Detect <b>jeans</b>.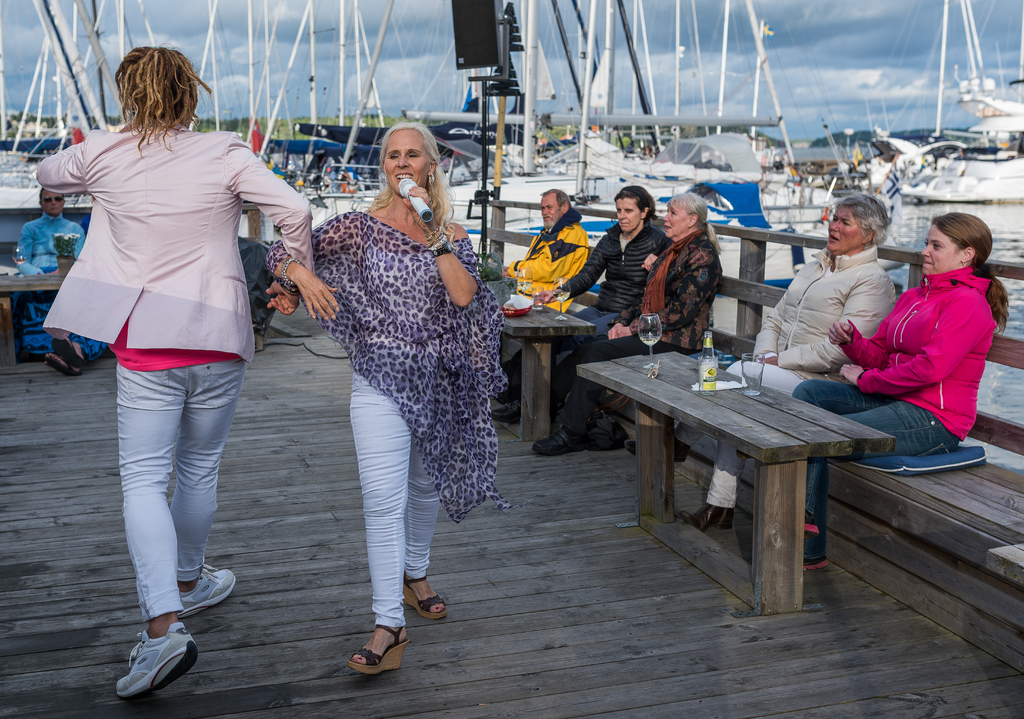
Detected at box=[352, 371, 432, 630].
